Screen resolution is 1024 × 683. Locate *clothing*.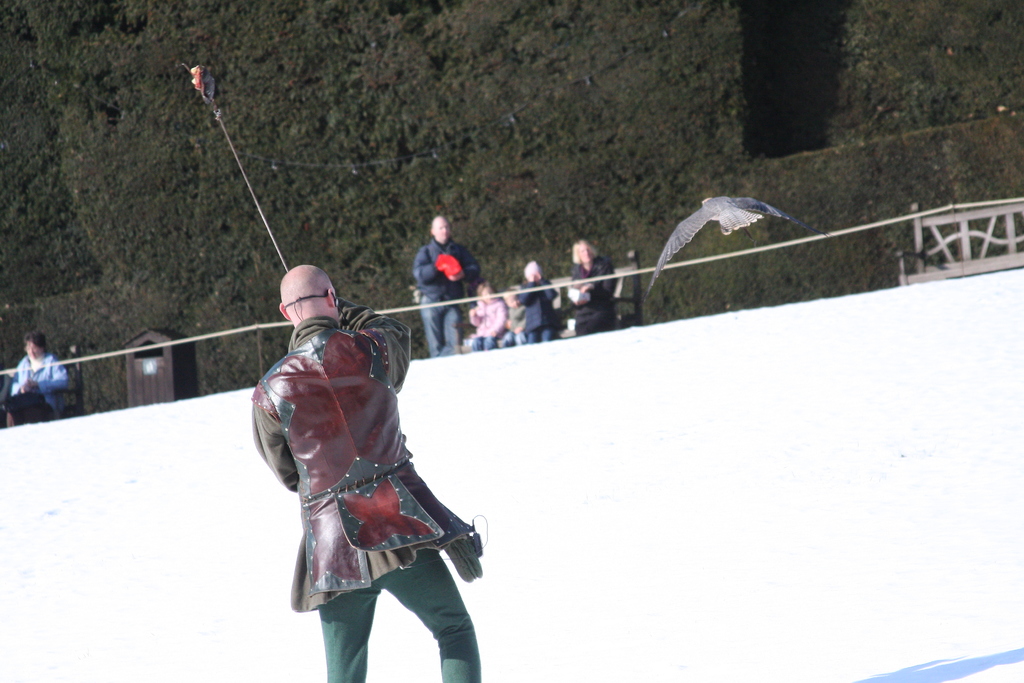
469, 276, 499, 350.
